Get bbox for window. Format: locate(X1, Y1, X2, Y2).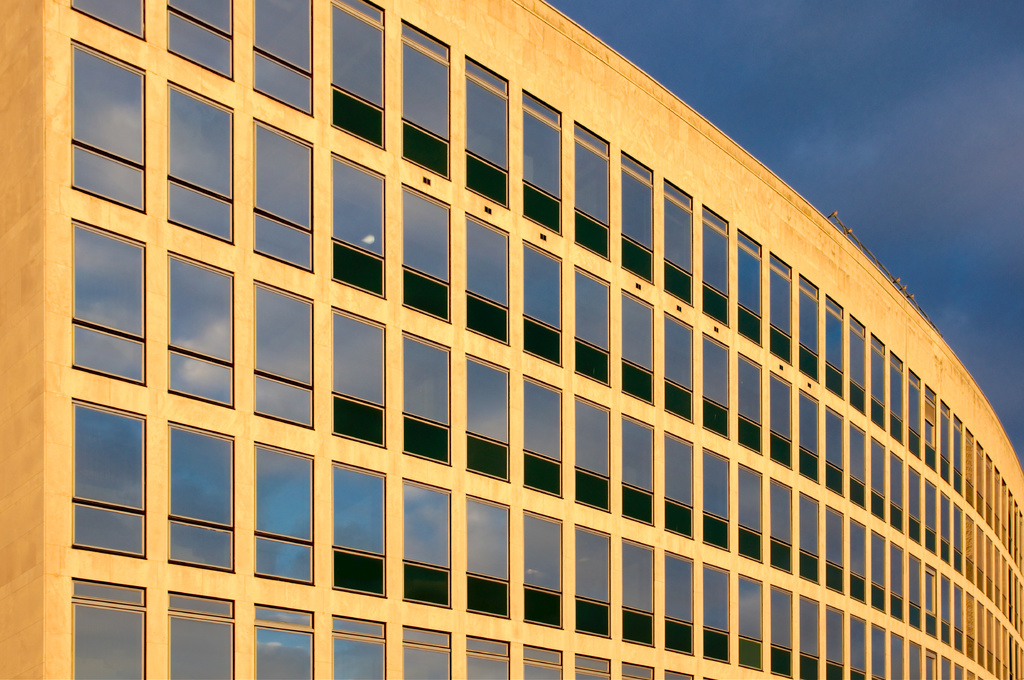
locate(825, 604, 849, 679).
